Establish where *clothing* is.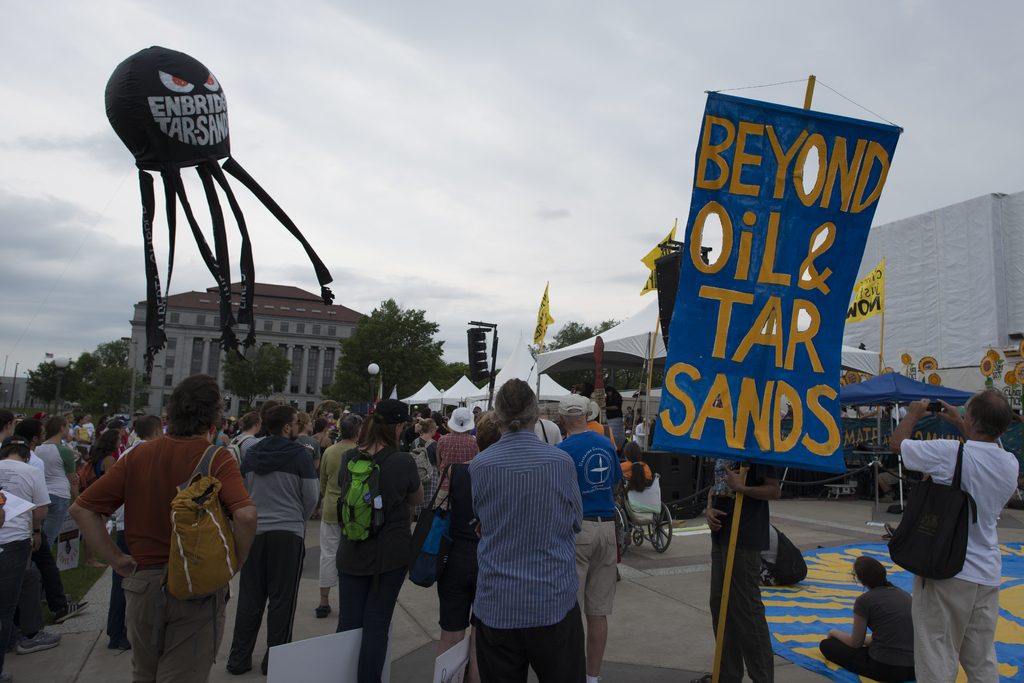
Established at [707, 459, 778, 682].
